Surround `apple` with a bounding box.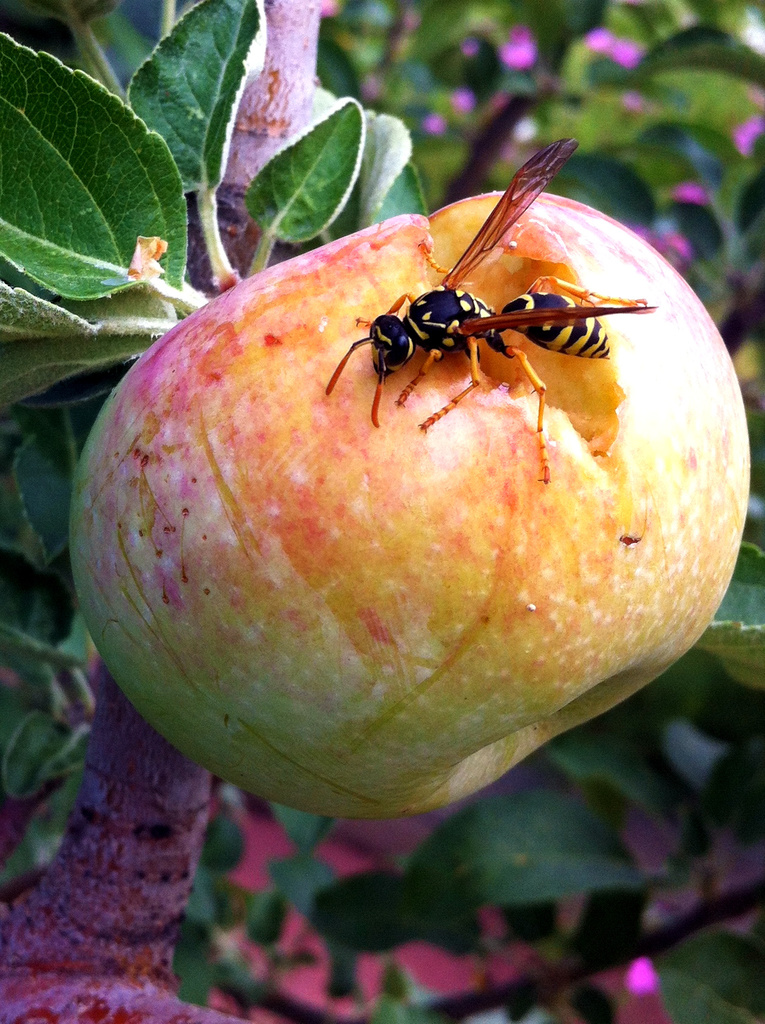
box=[76, 182, 764, 828].
